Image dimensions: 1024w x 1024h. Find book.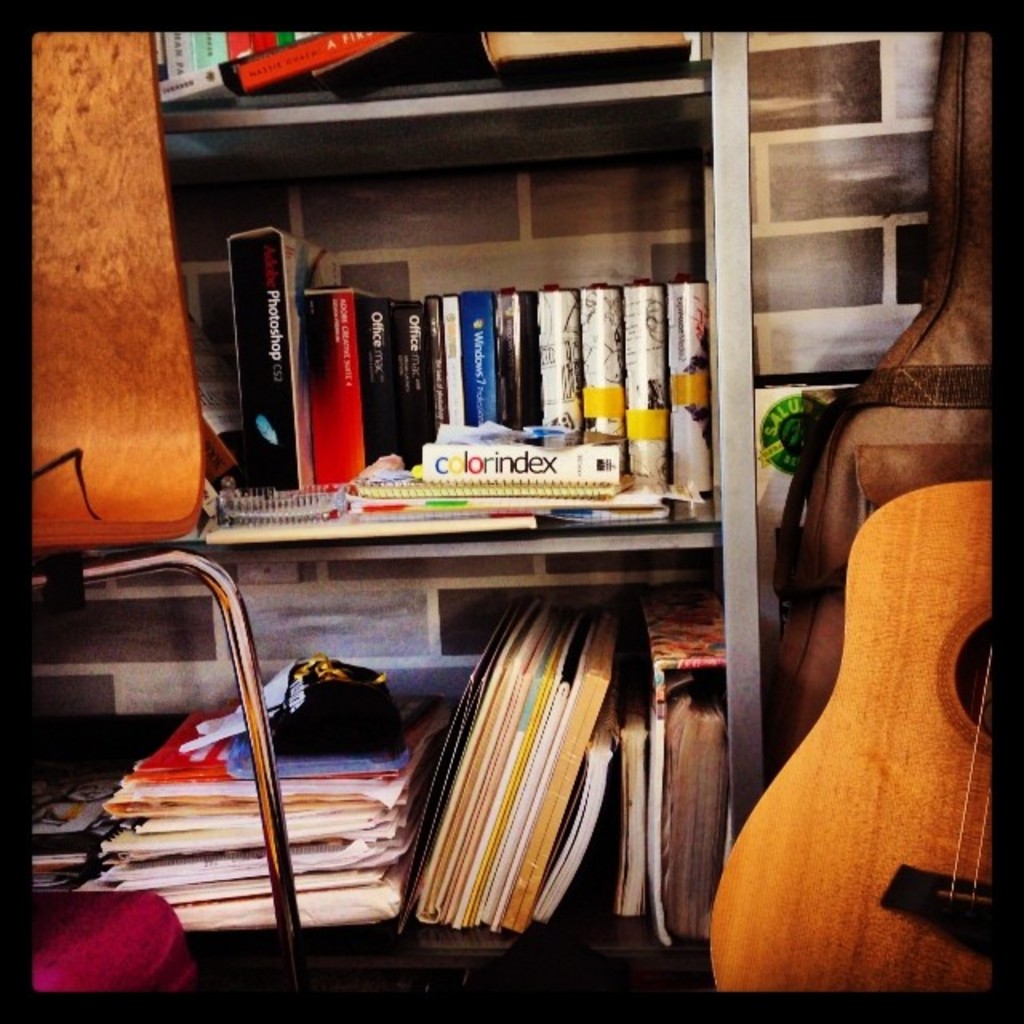
624 278 667 496.
